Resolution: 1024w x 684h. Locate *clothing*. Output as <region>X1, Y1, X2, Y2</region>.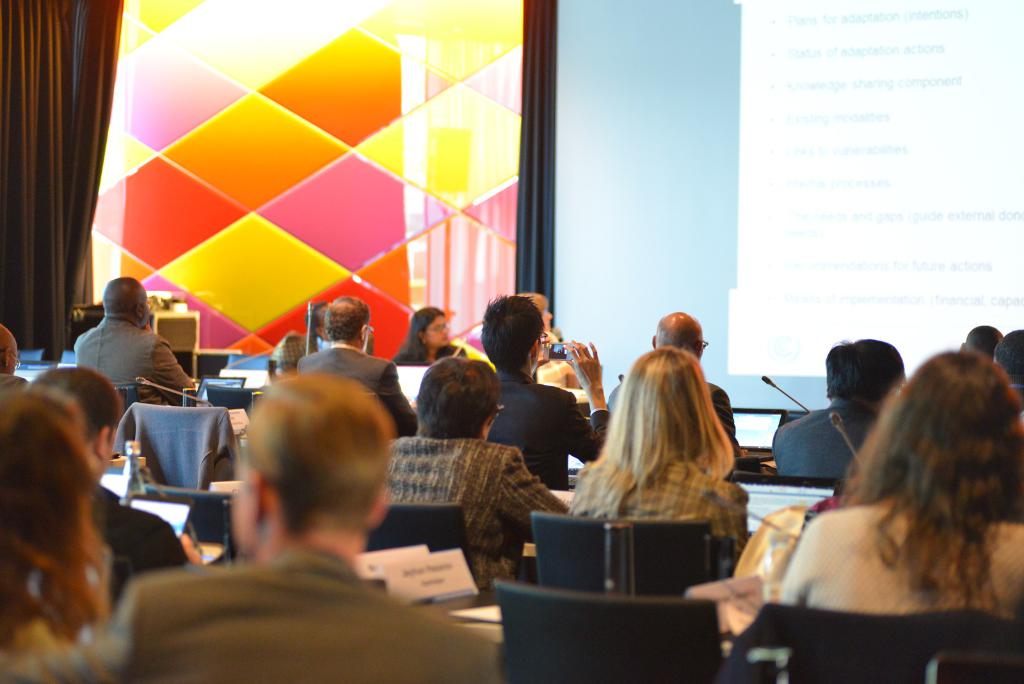
<region>778, 493, 851, 580</region>.
